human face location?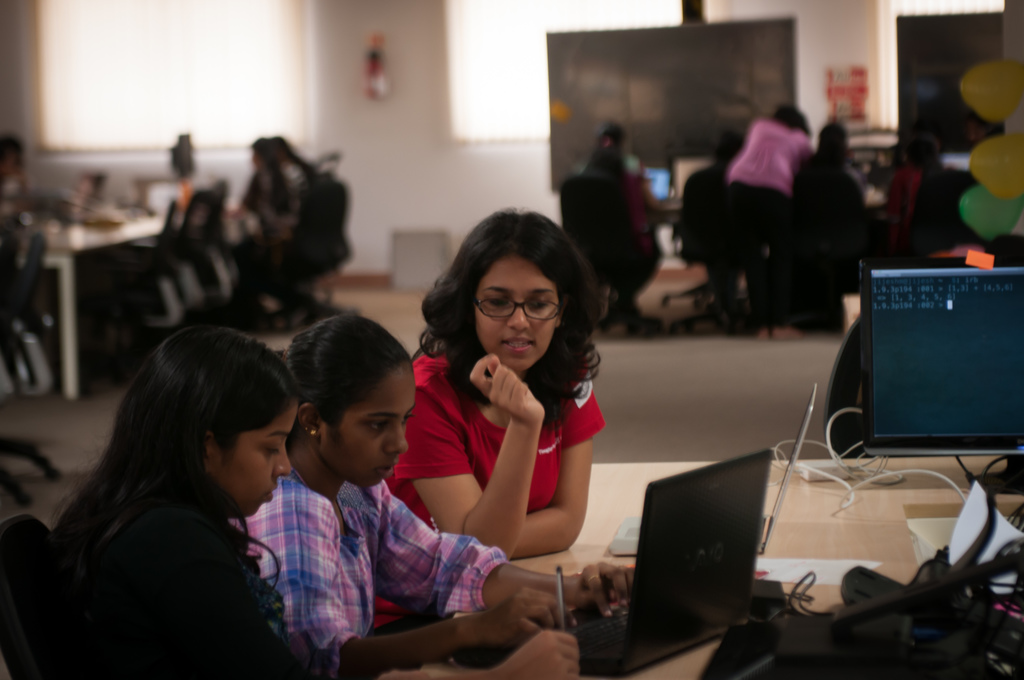
{"x1": 468, "y1": 256, "x2": 560, "y2": 375}
